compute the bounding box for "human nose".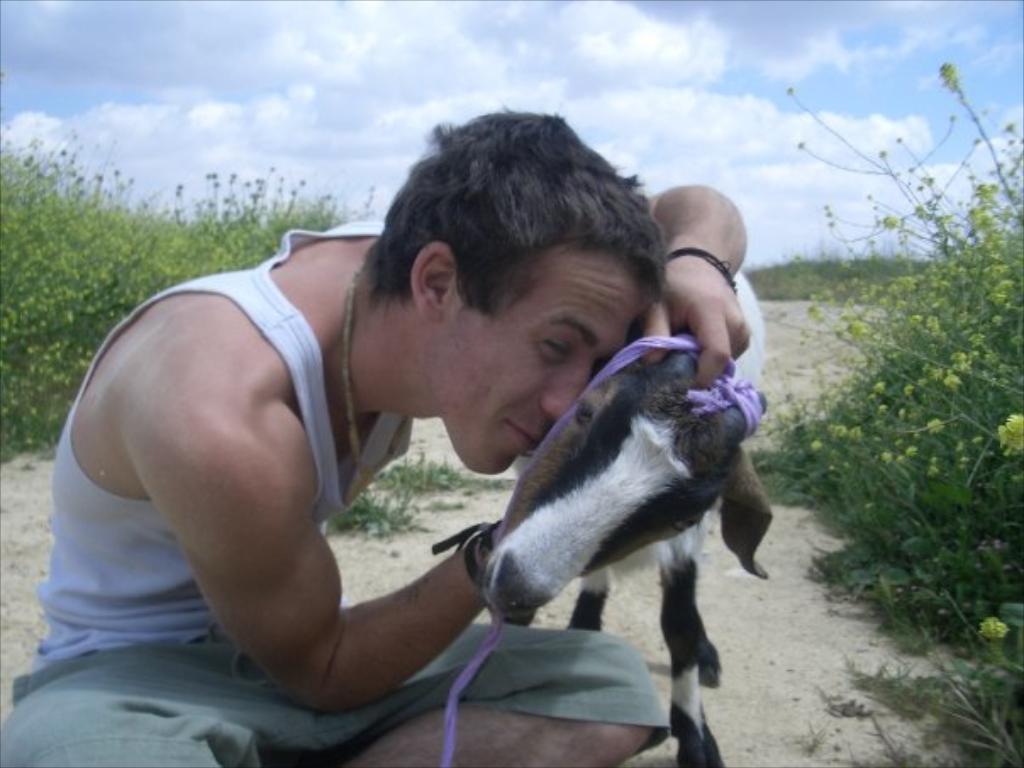
select_region(543, 366, 592, 419).
